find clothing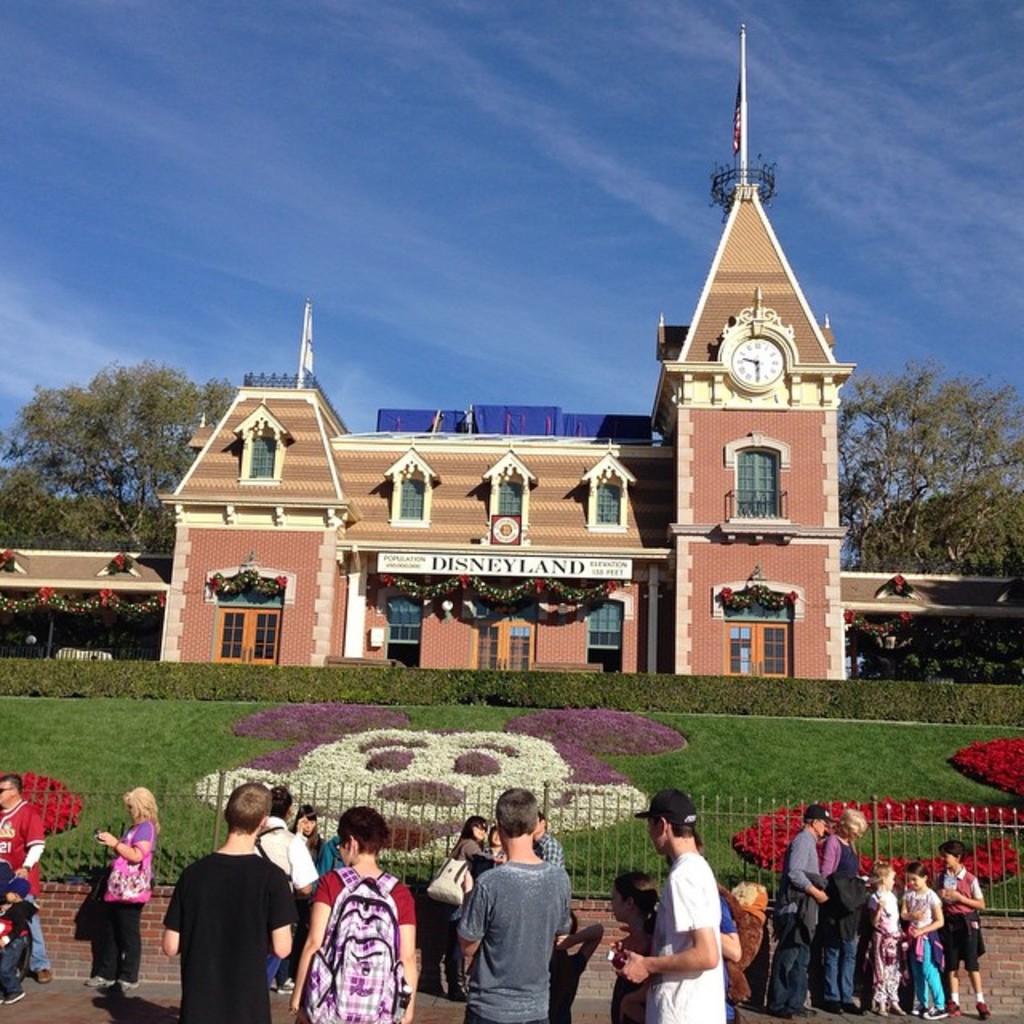
<region>0, 798, 51, 979</region>
